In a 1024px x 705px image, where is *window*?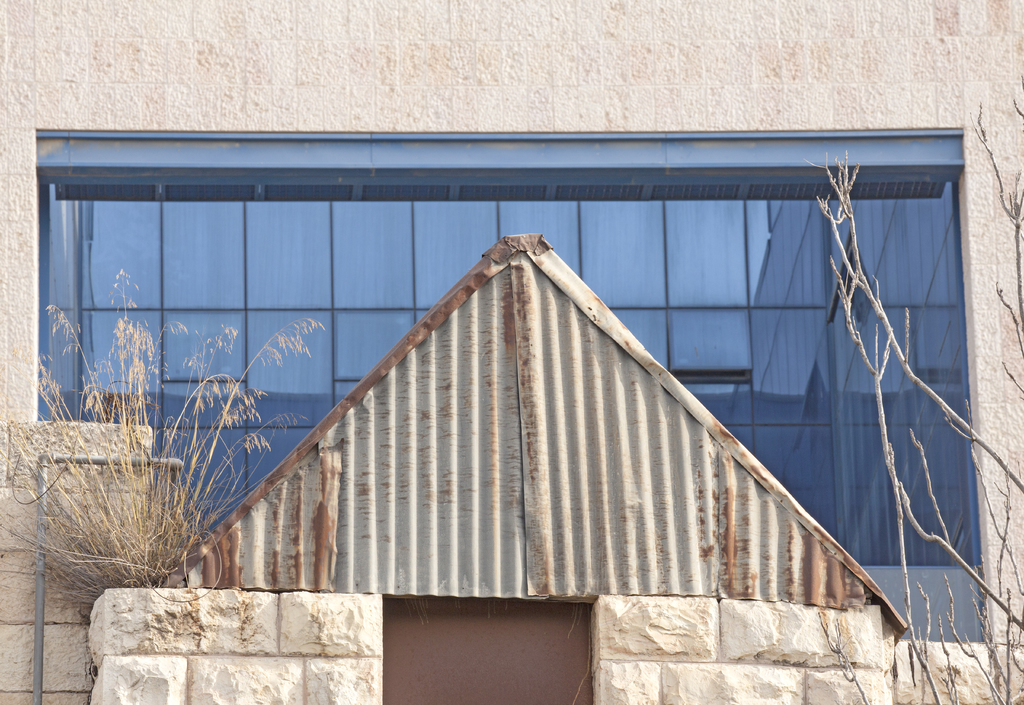
box=[35, 129, 1000, 651].
